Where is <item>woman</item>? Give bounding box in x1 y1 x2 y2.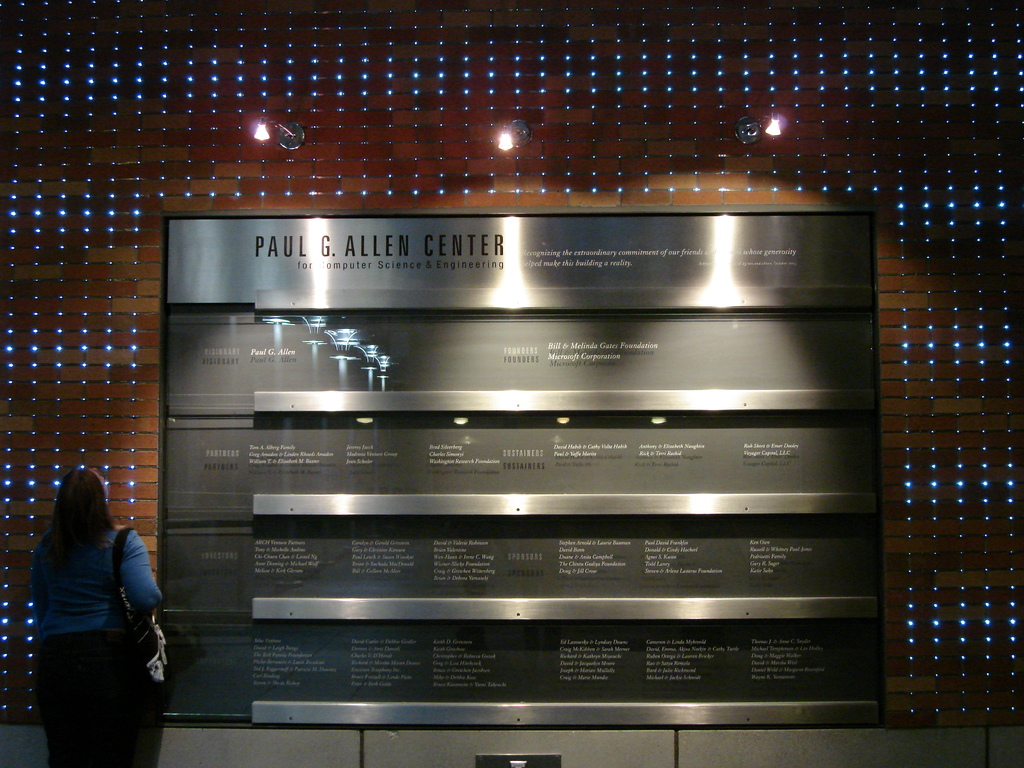
17 441 172 758.
